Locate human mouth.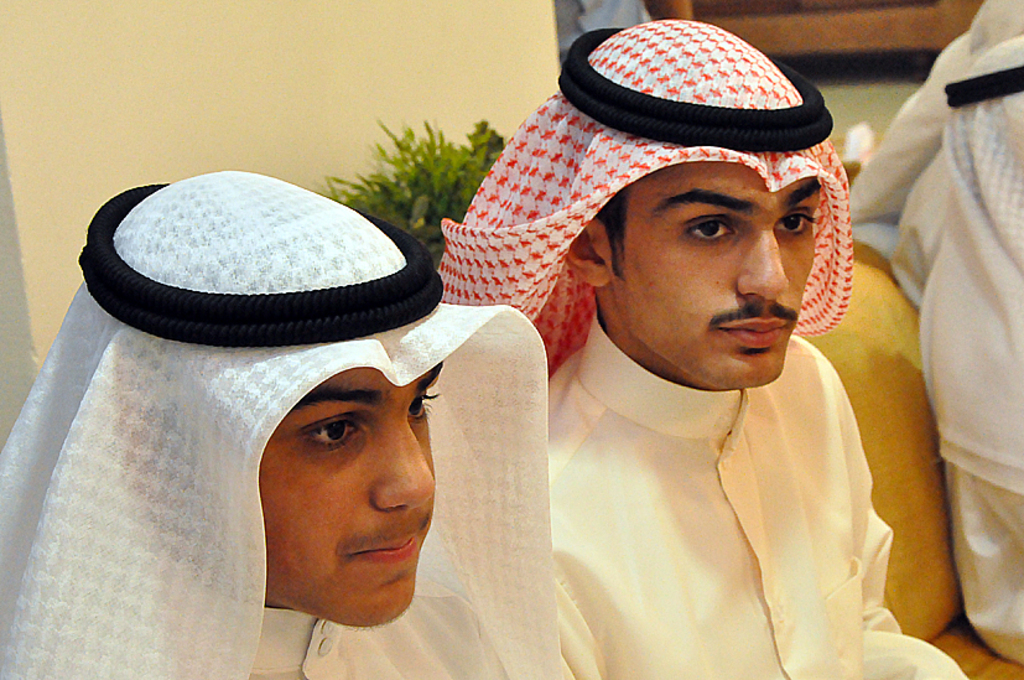
Bounding box: <bbox>348, 524, 430, 566</bbox>.
